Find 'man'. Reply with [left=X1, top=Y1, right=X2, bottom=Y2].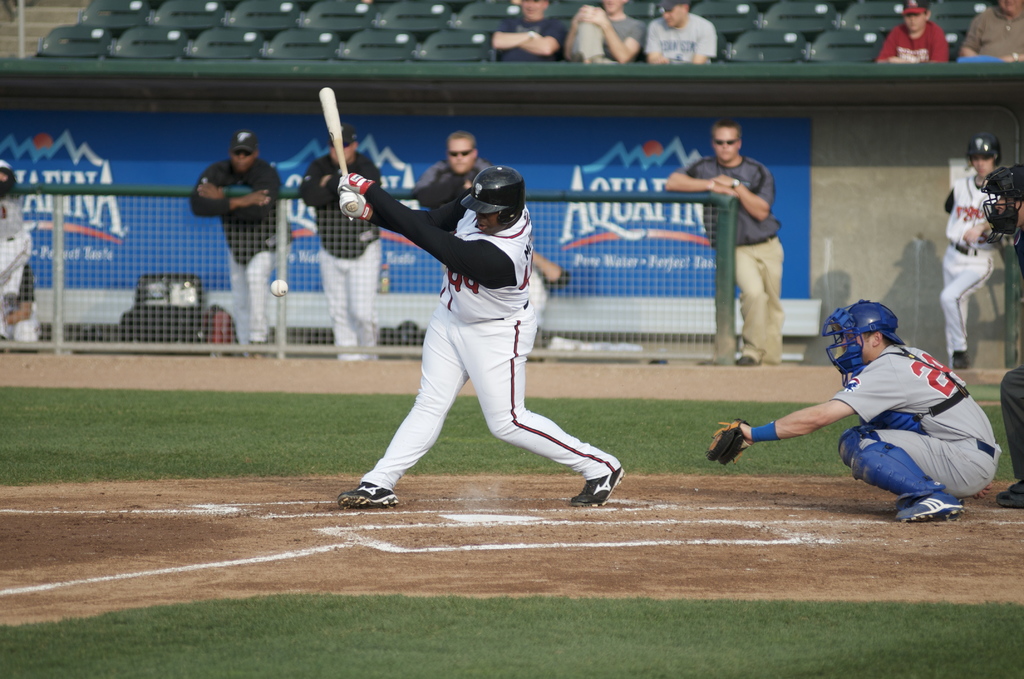
[left=651, top=3, right=714, bottom=67].
